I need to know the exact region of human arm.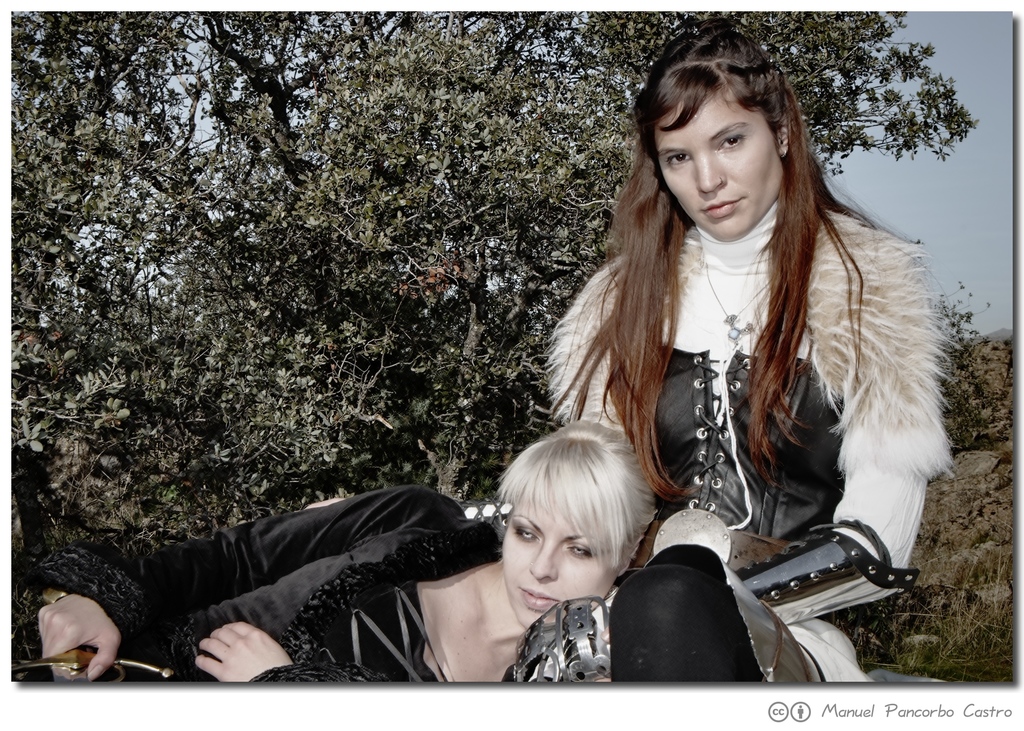
Region: (543, 250, 639, 433).
